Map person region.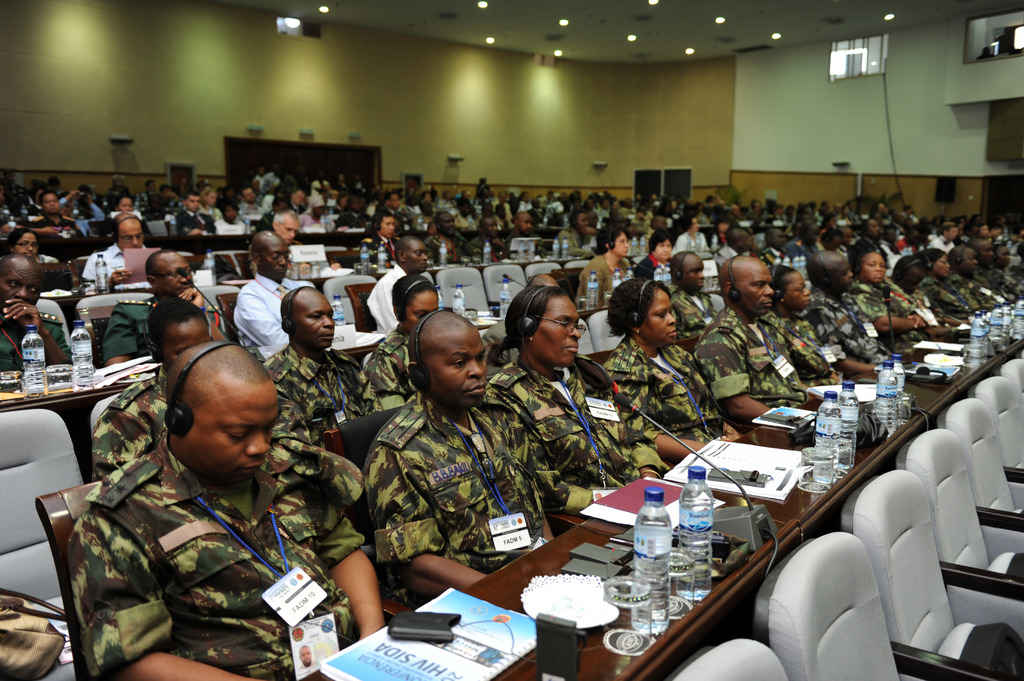
Mapped to (x1=630, y1=227, x2=679, y2=285).
